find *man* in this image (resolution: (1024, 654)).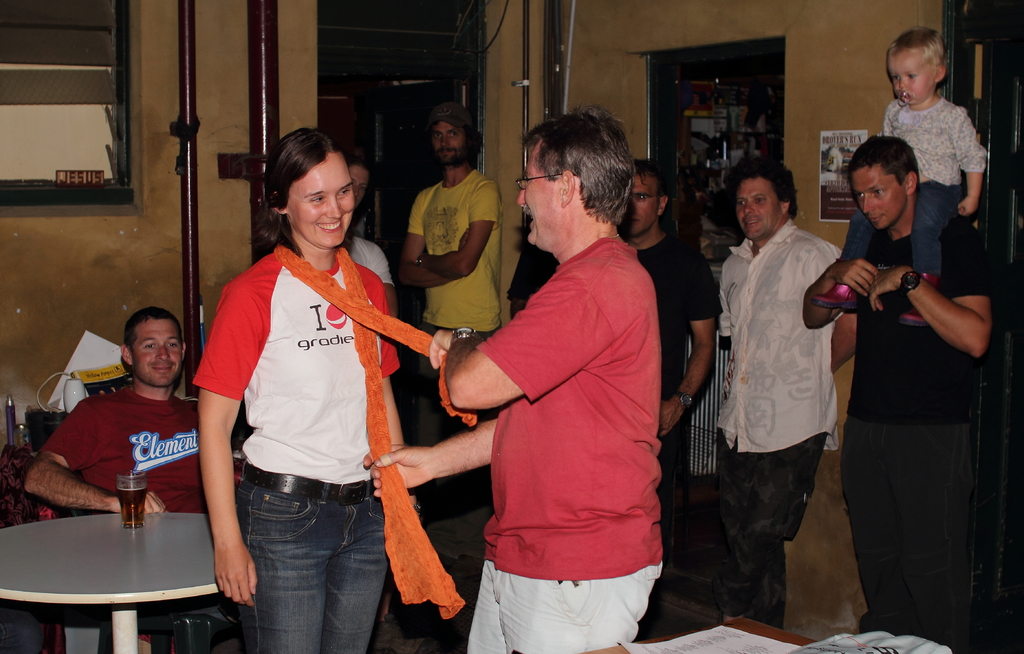
614,154,719,584.
